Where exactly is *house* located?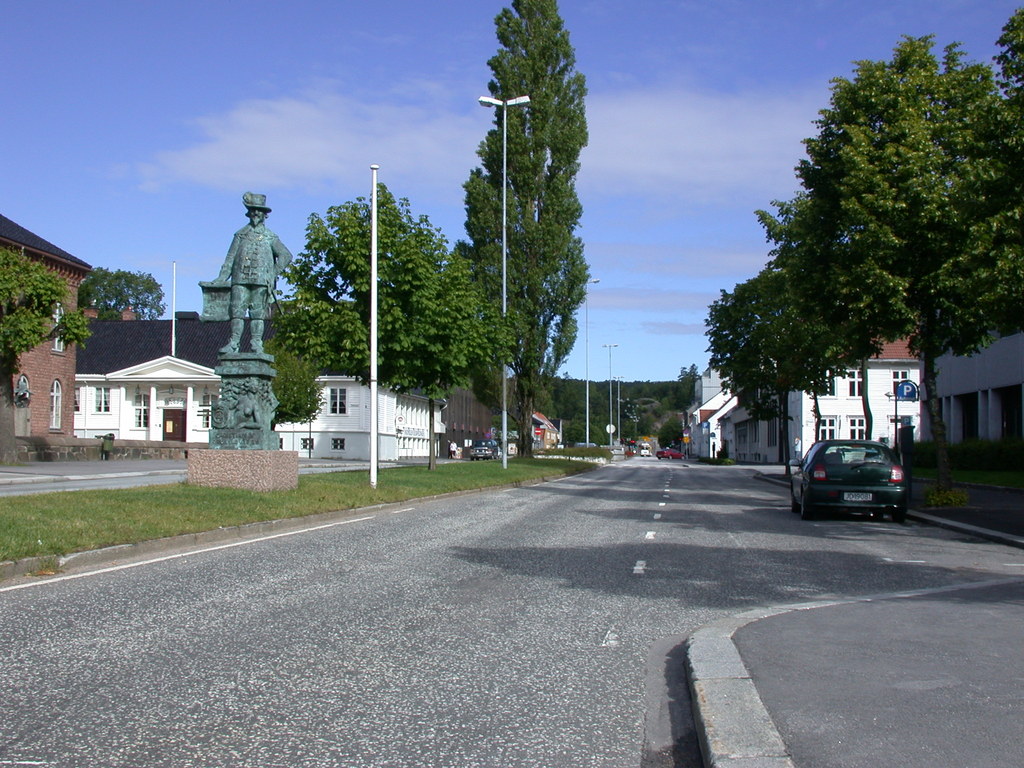
Its bounding box is 719,330,925,468.
